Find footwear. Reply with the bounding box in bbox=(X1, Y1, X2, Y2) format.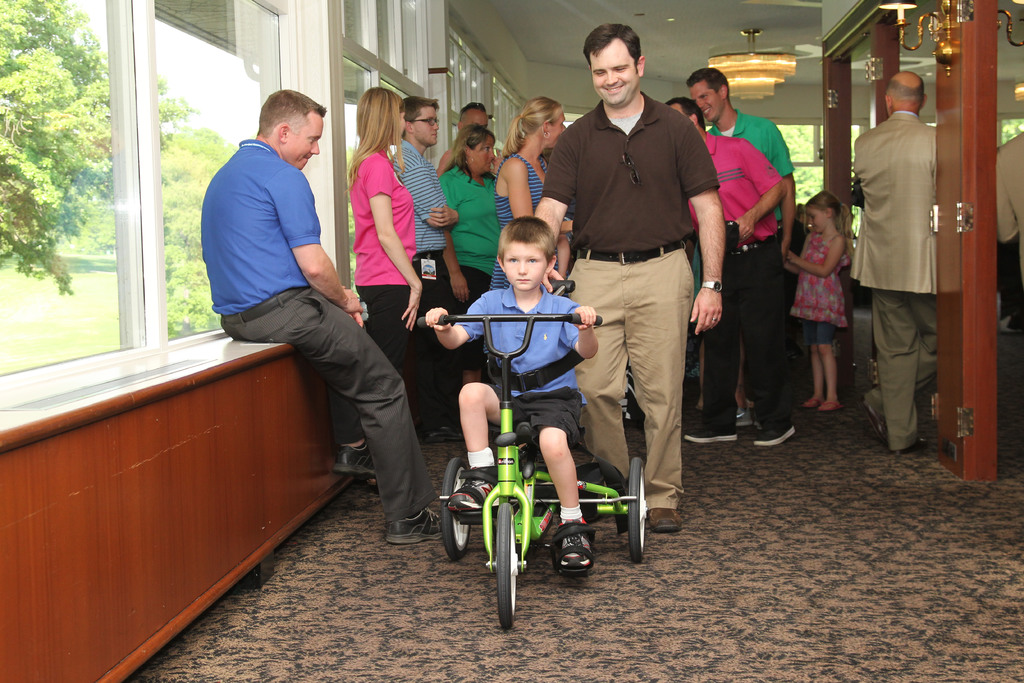
bbox=(745, 415, 805, 452).
